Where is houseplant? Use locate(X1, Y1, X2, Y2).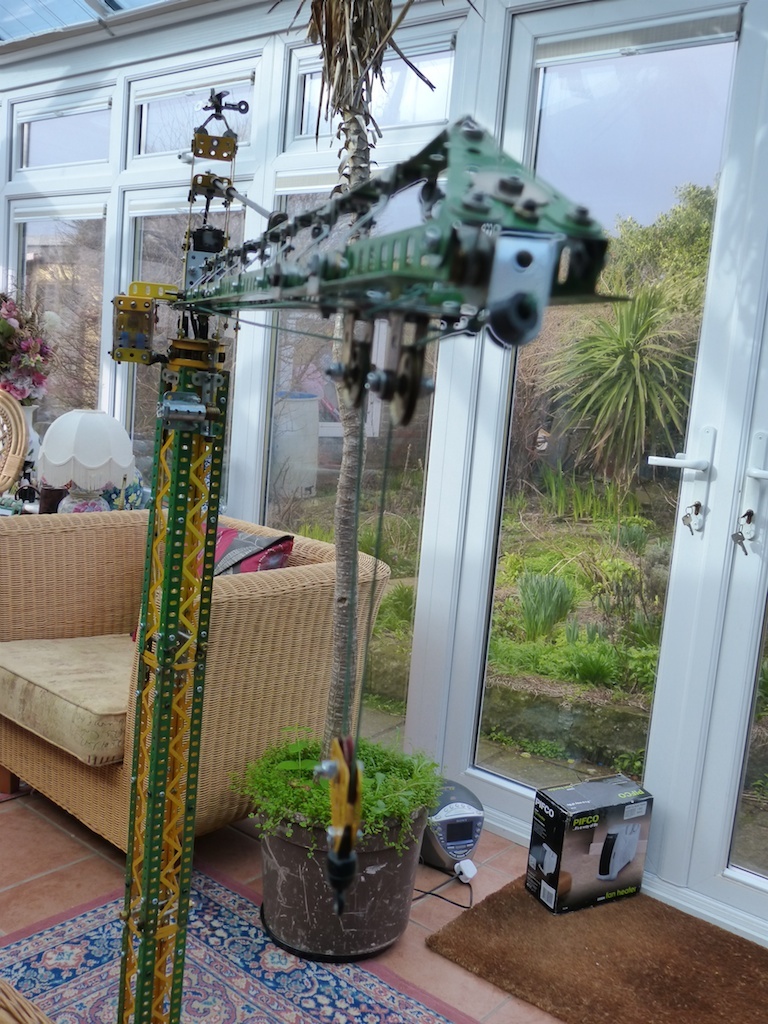
locate(246, 718, 441, 971).
